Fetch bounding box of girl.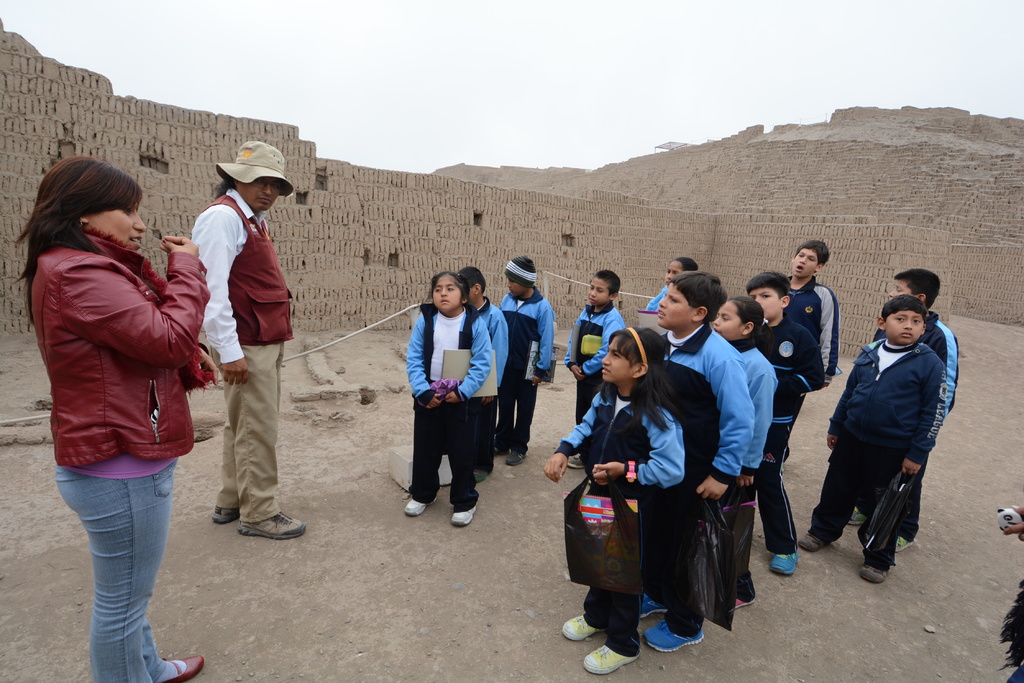
Bbox: 646:261:696:313.
